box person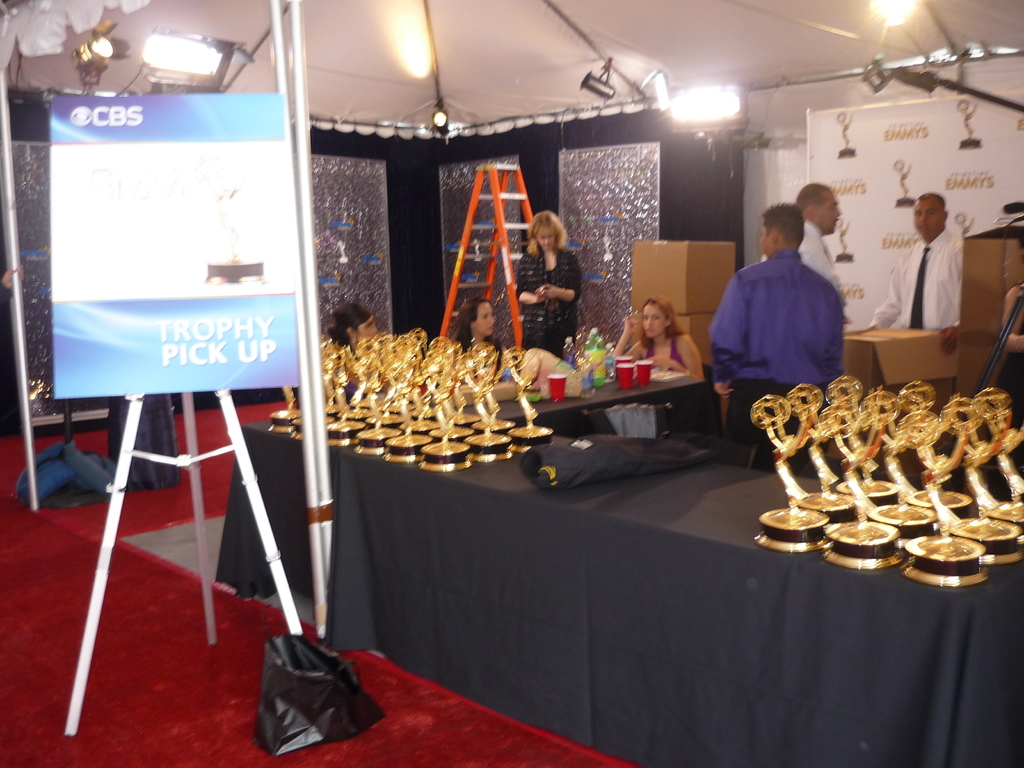
451:298:506:380
